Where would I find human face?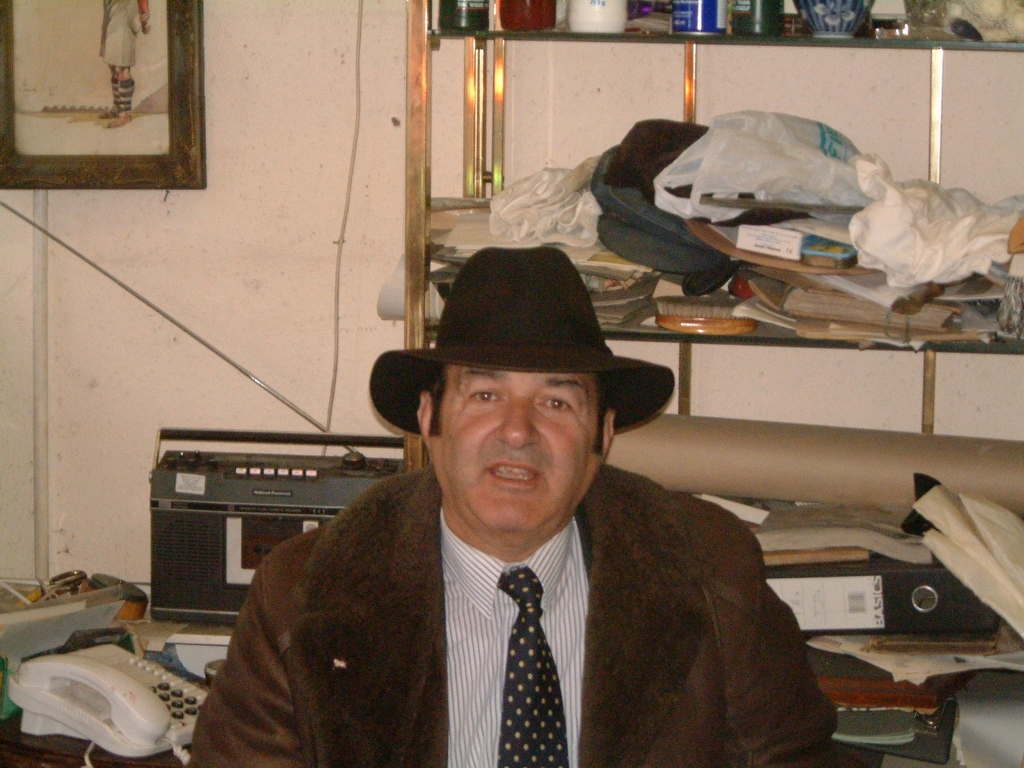
At rect(436, 373, 600, 529).
